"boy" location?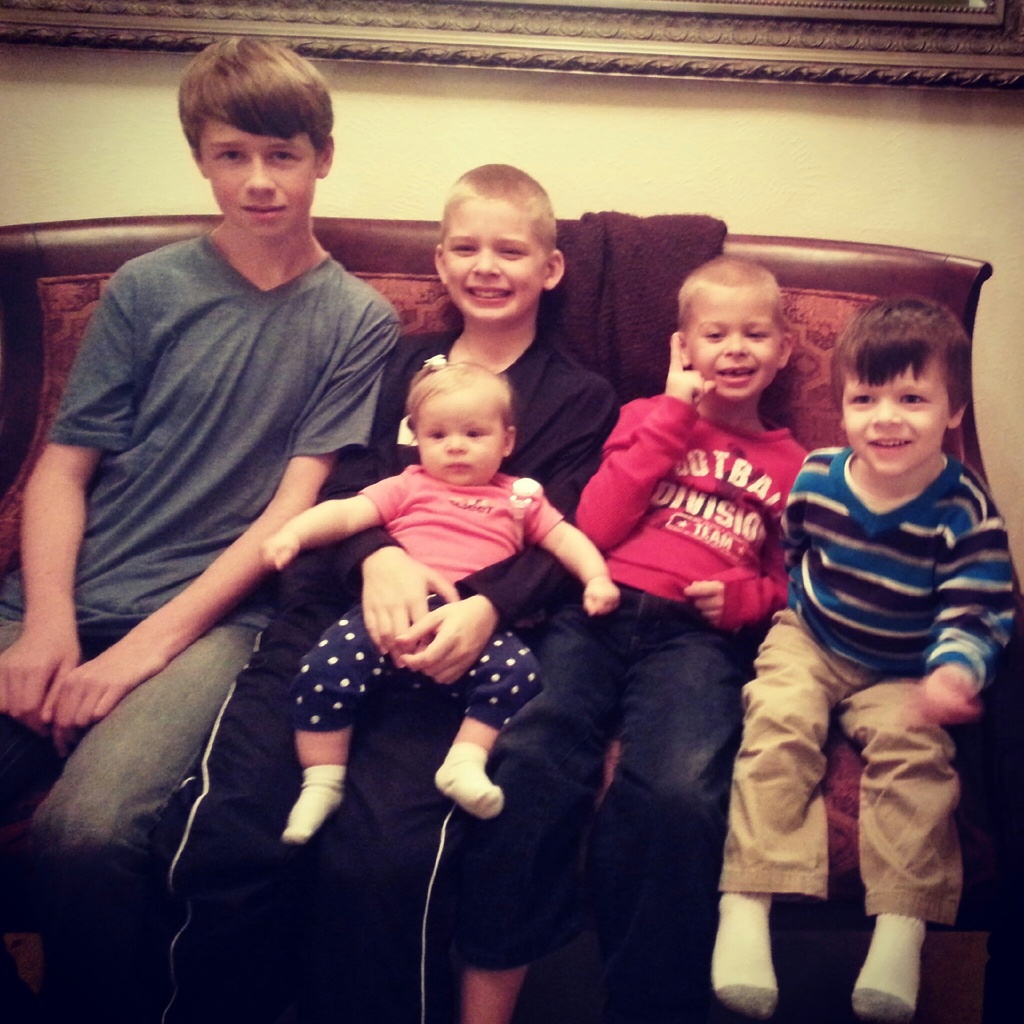
rect(0, 40, 418, 1019)
